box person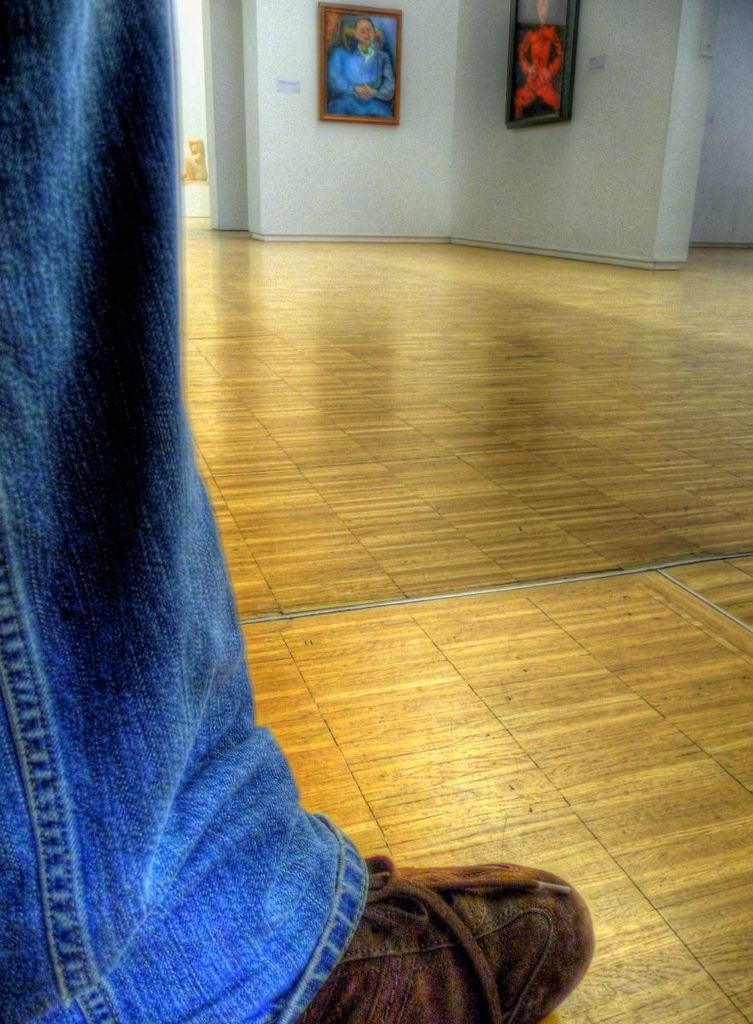
left=328, top=15, right=395, bottom=124
